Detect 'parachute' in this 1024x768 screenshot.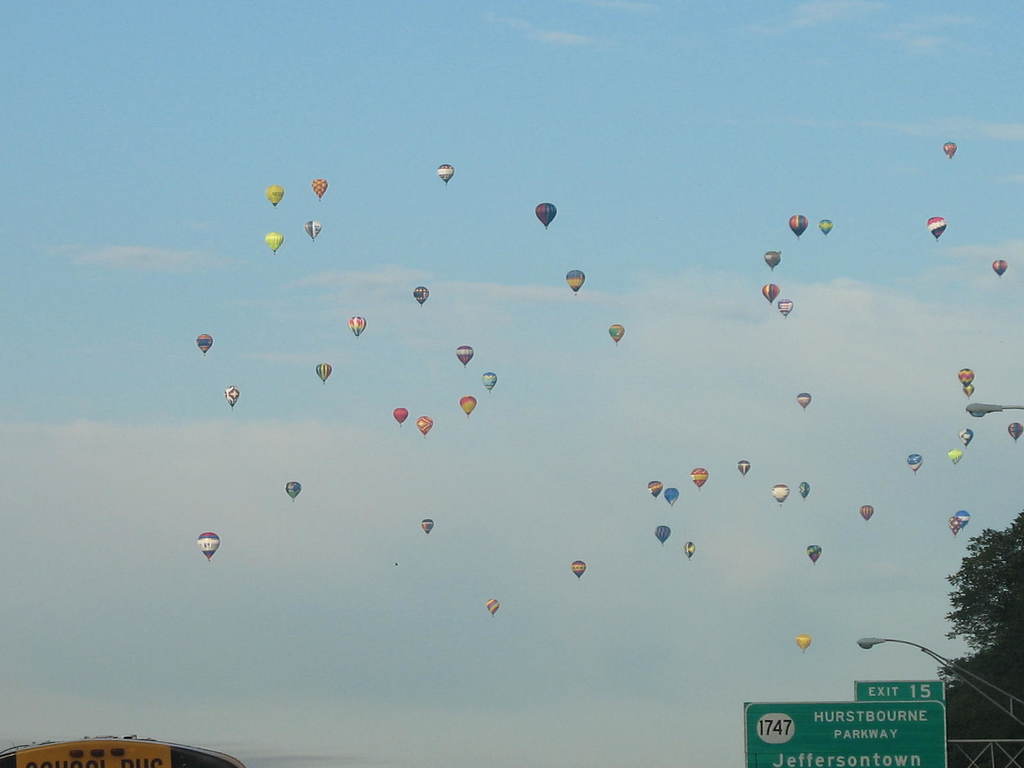
Detection: (771,484,790,507).
